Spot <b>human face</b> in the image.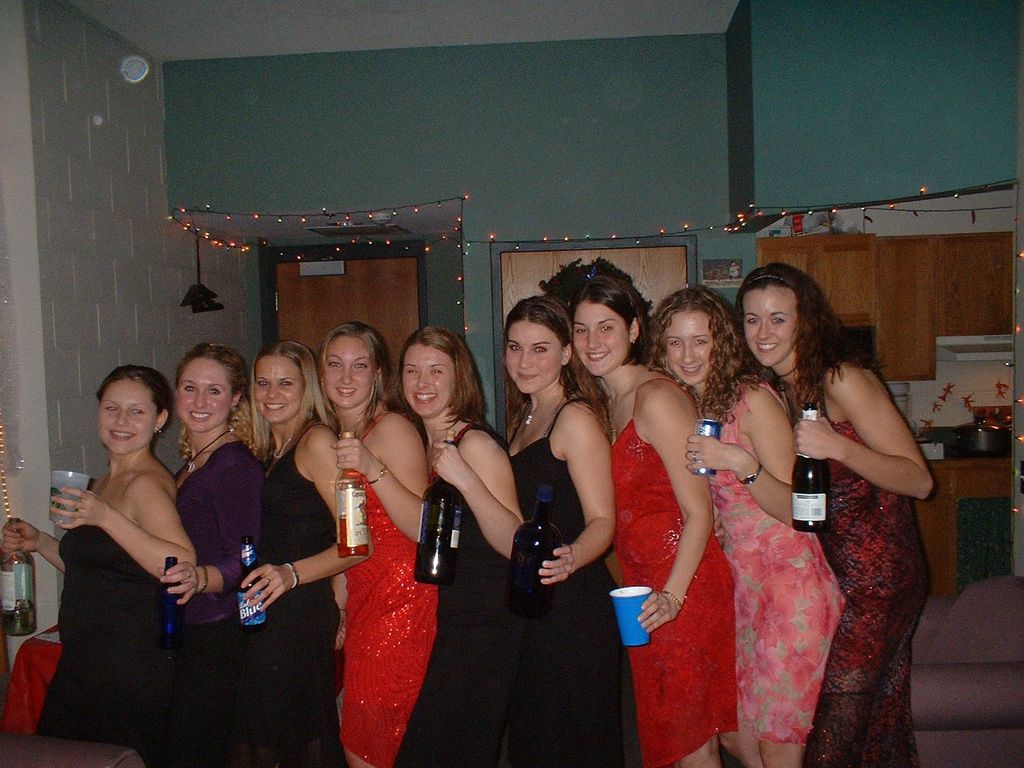
<b>human face</b> found at l=97, t=380, r=158, b=458.
